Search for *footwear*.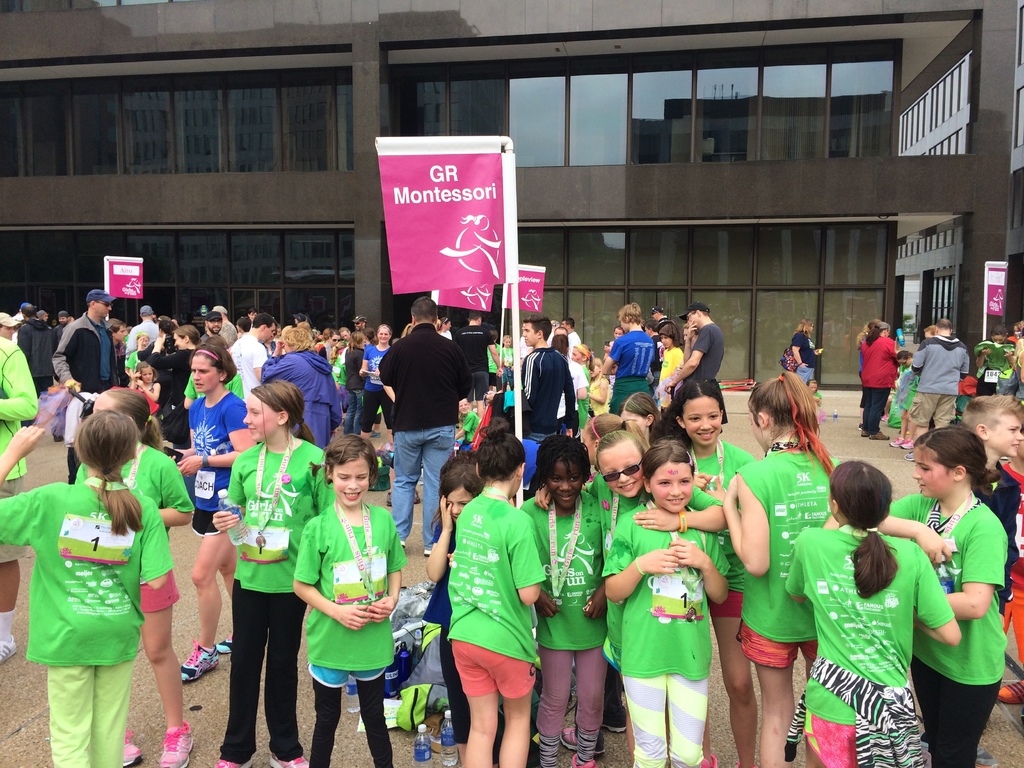
Found at x1=871 y1=426 x2=890 y2=440.
